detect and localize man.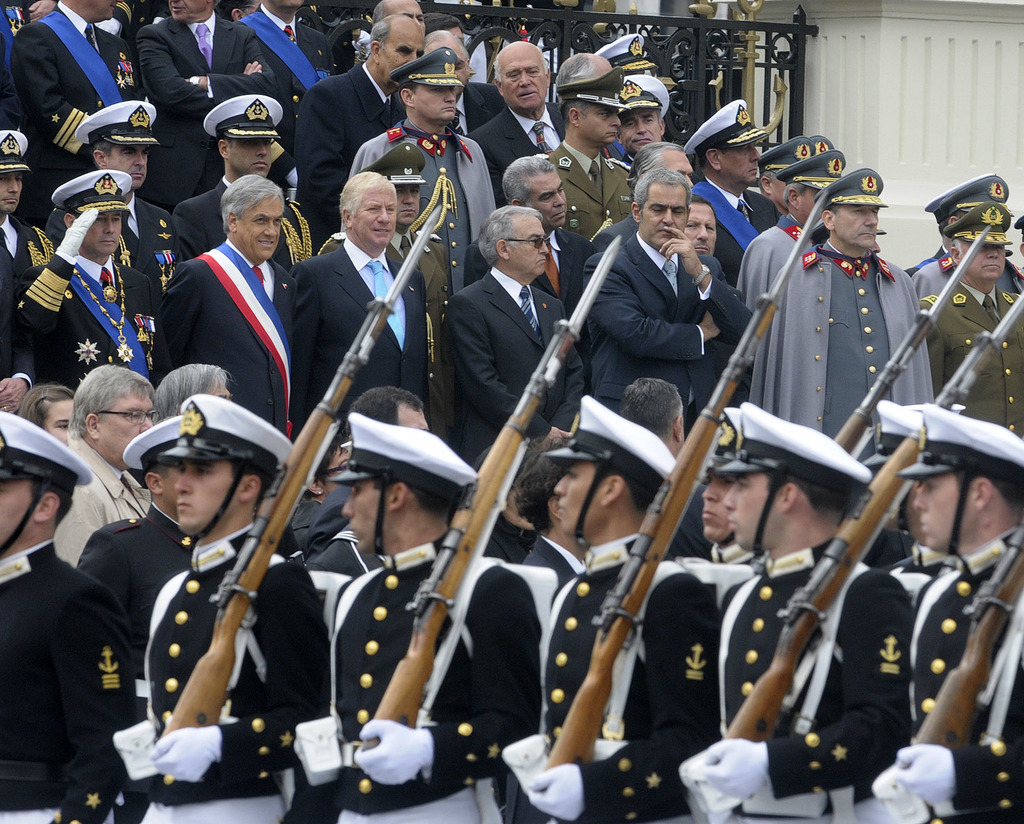
Localized at locate(11, 0, 141, 219).
